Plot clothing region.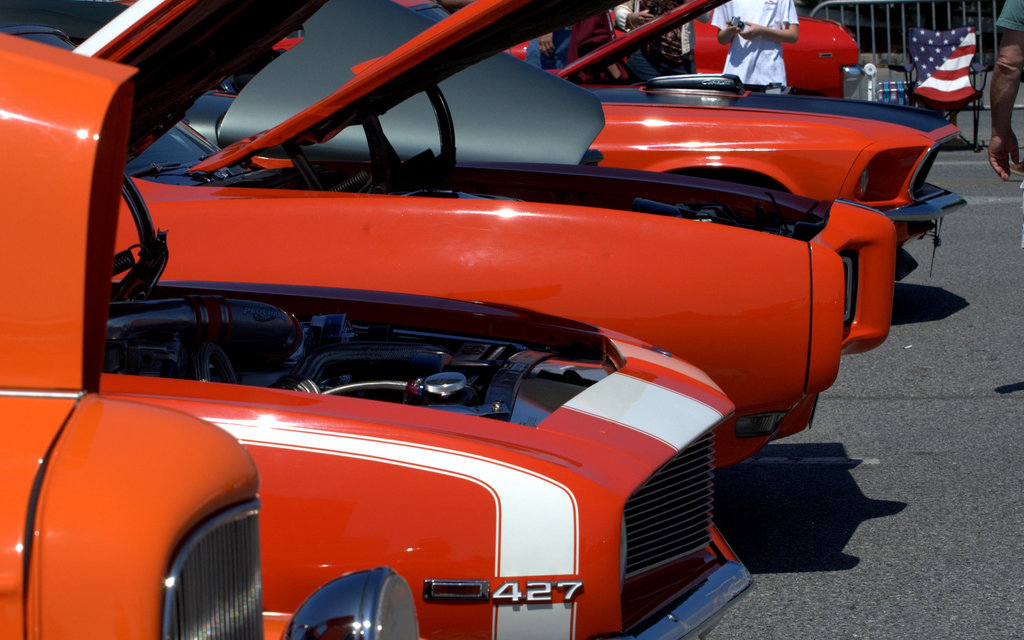
Plotted at bbox=[709, 0, 798, 86].
